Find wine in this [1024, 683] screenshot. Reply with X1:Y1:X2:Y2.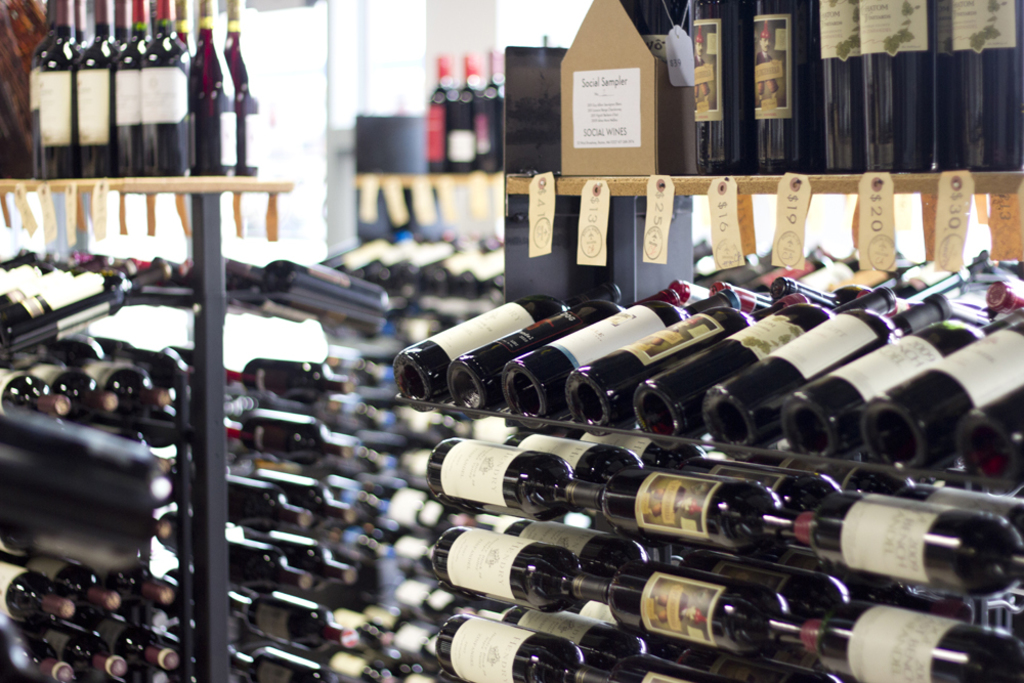
504:431:648:488.
